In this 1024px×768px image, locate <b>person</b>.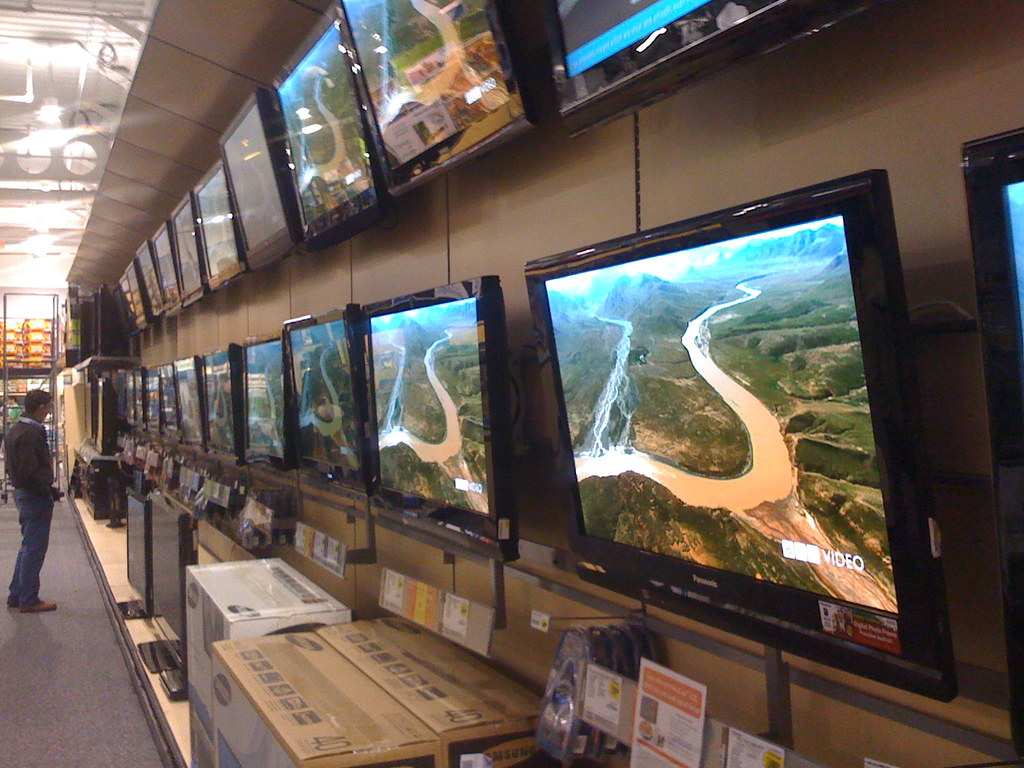
Bounding box: (x1=2, y1=388, x2=64, y2=610).
